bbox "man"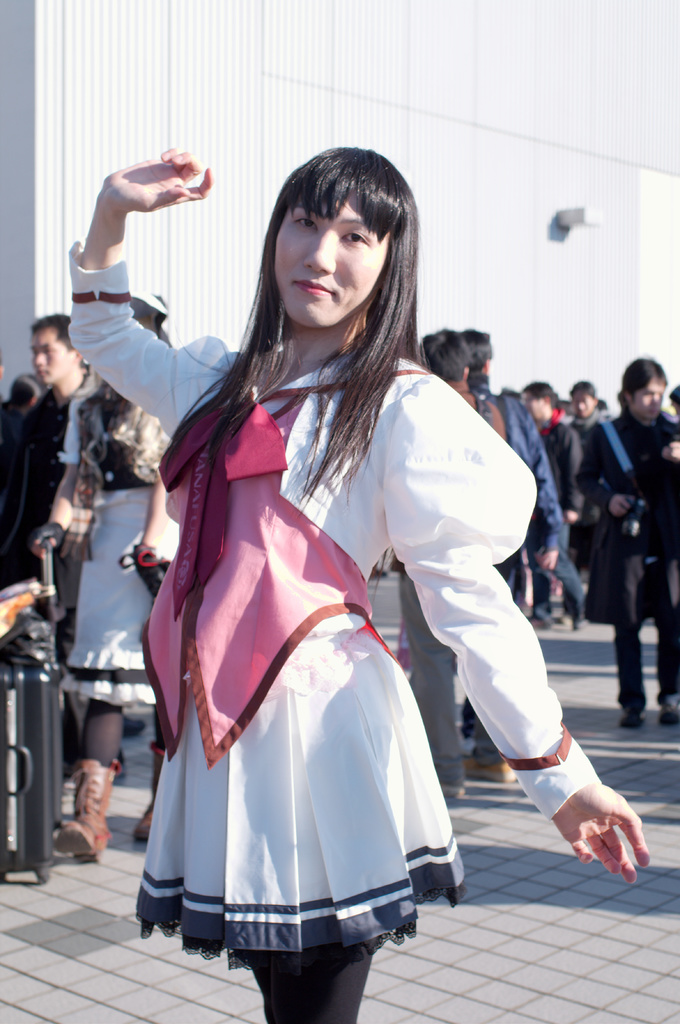
detection(567, 372, 606, 433)
